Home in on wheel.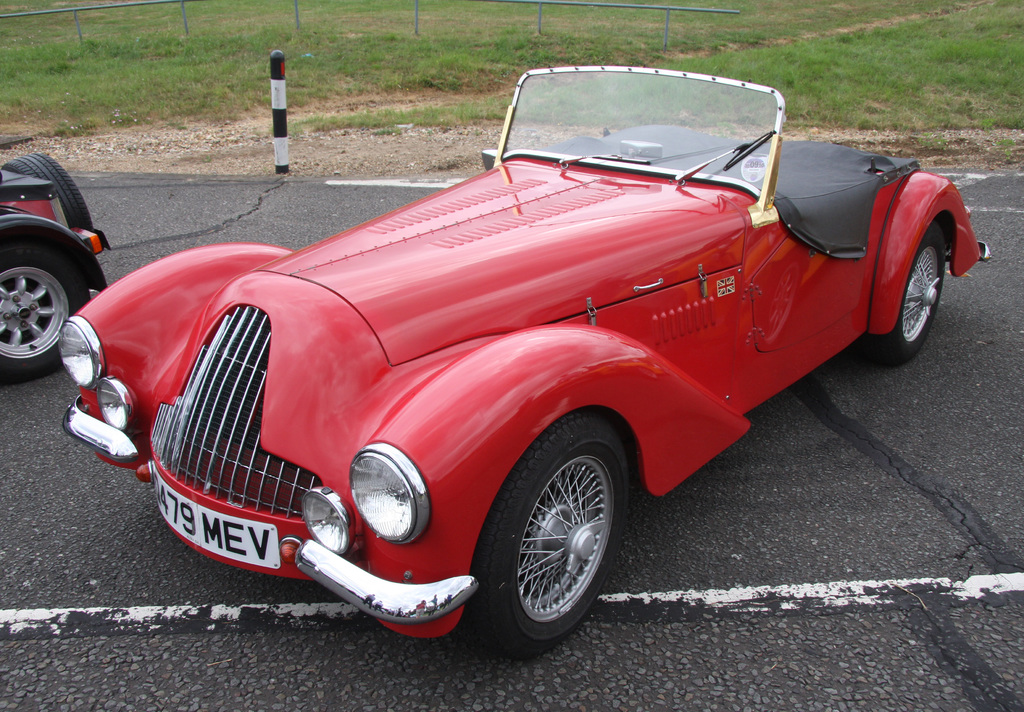
Homed in at [x1=861, y1=219, x2=942, y2=368].
